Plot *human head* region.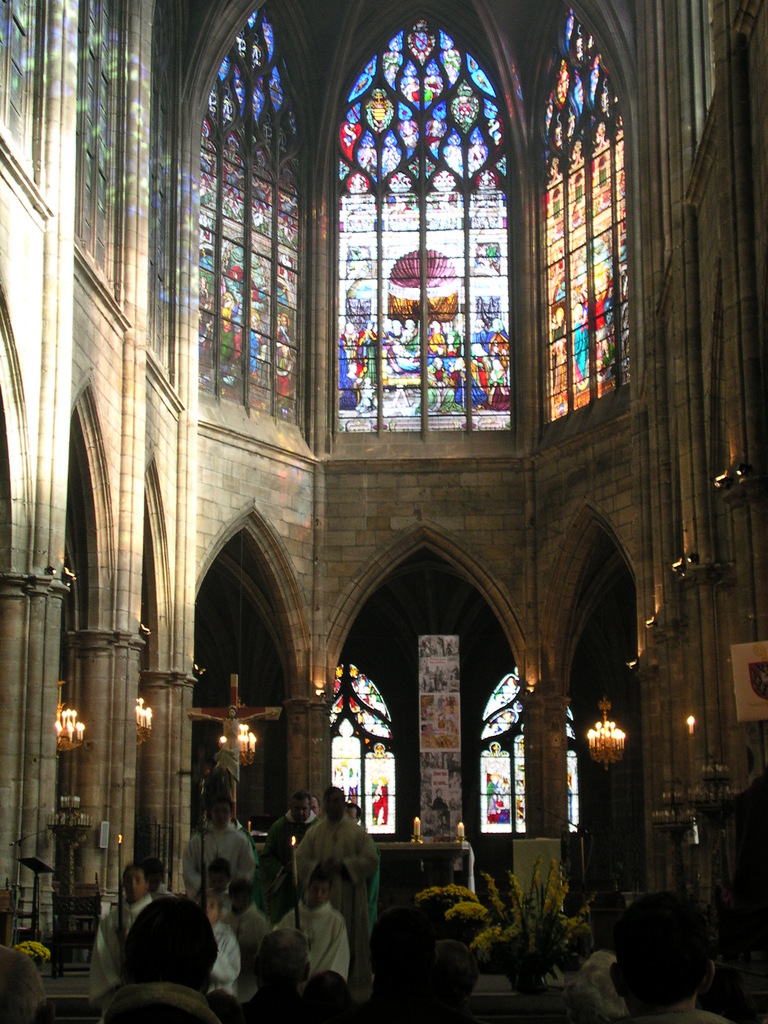
Plotted at <region>118, 869, 143, 897</region>.
